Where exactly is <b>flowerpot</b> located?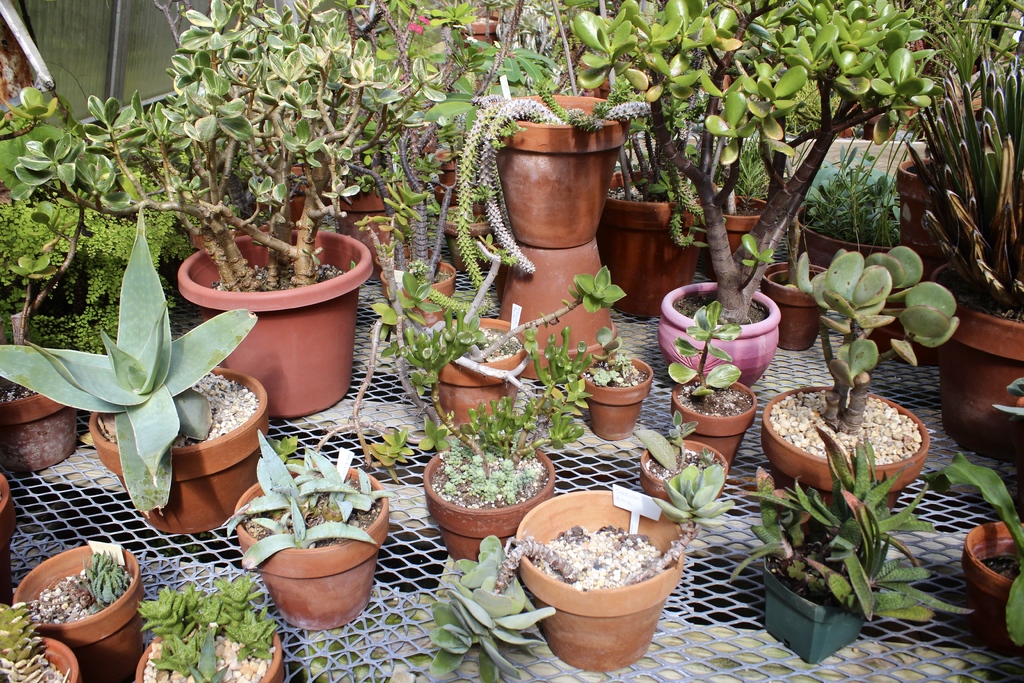
Its bounding box is 691/190/771/273.
